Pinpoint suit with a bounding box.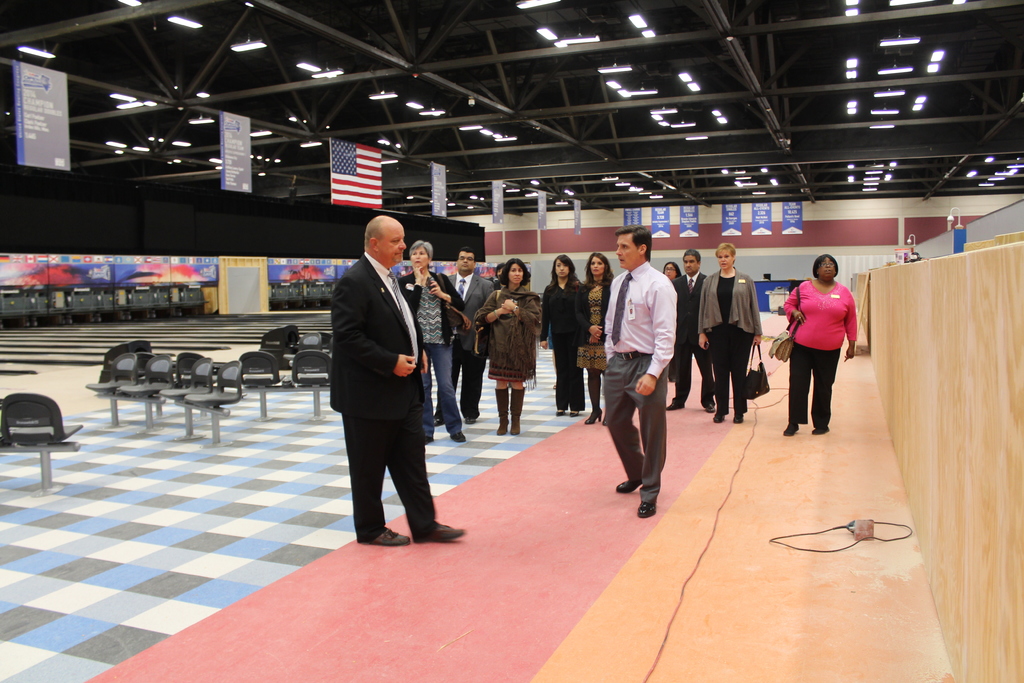
bbox=[334, 292, 458, 550].
